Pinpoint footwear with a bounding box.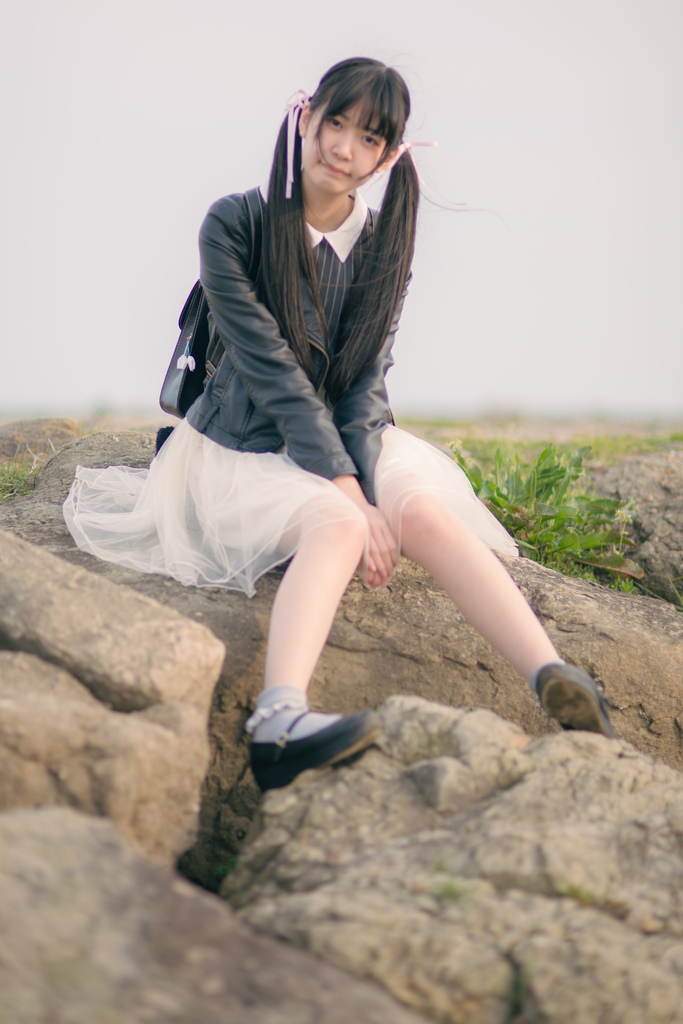
532, 659, 616, 746.
